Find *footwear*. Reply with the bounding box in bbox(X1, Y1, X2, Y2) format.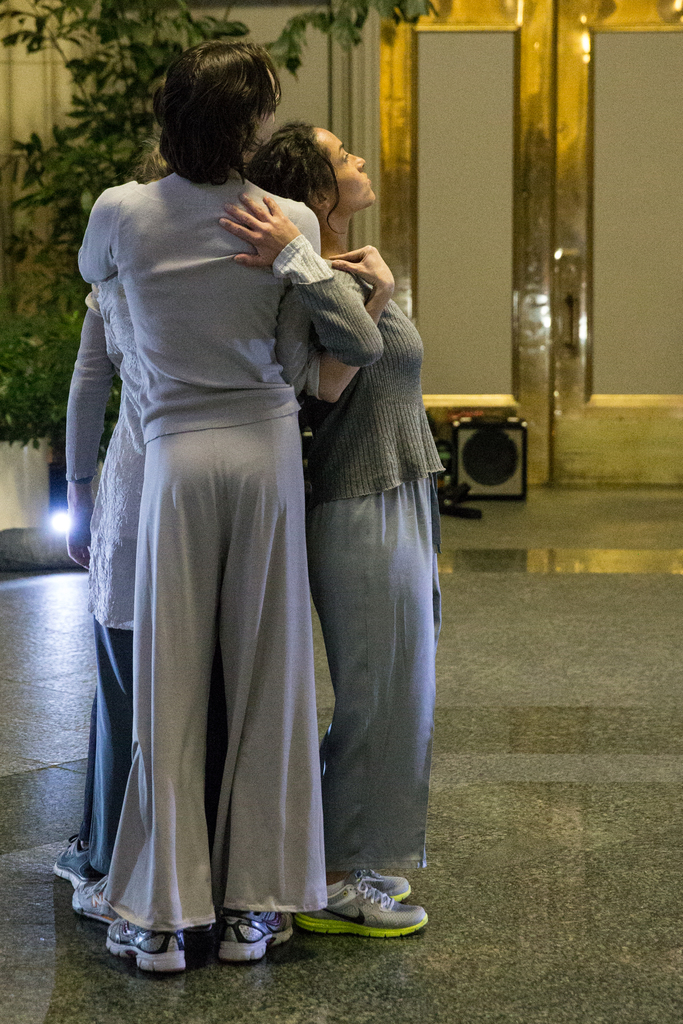
bbox(106, 920, 187, 975).
